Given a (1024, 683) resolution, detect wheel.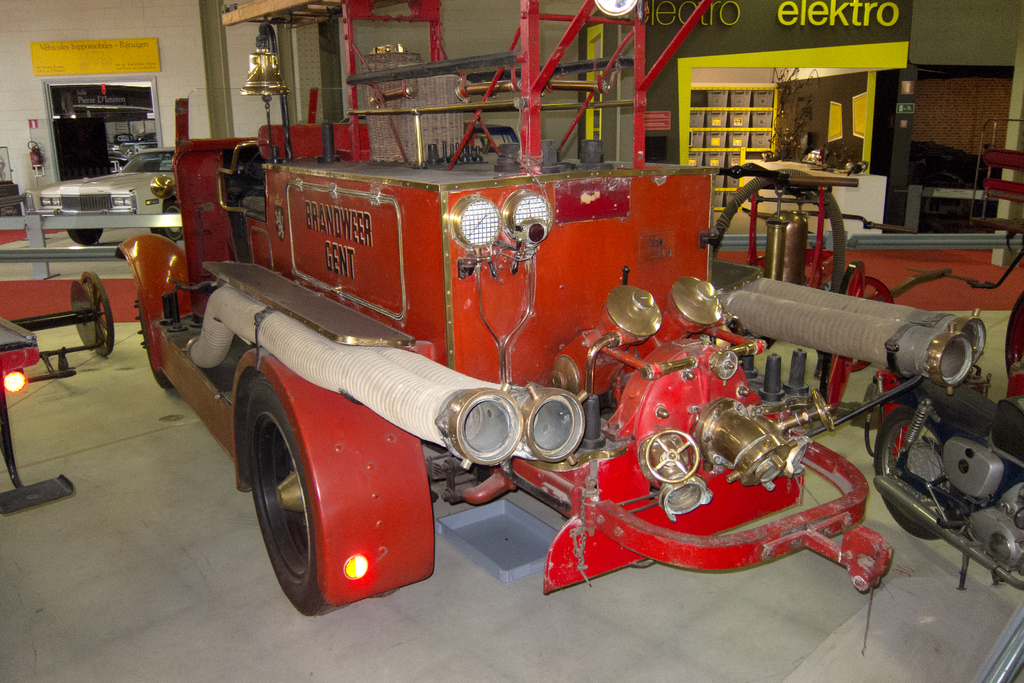
region(821, 275, 897, 374).
